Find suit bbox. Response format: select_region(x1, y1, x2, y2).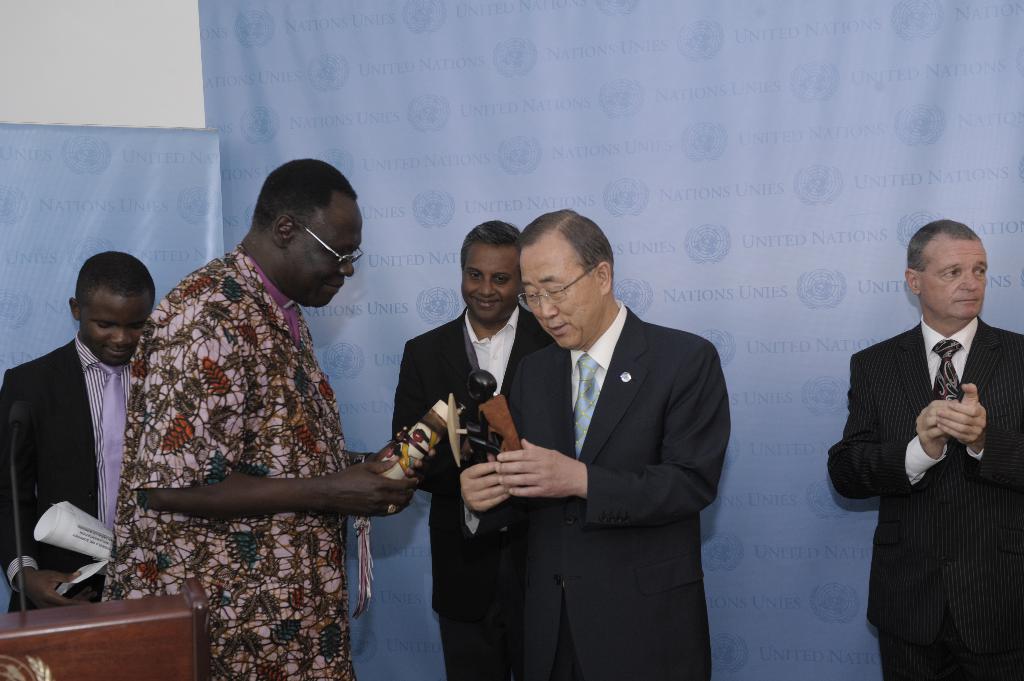
select_region(0, 330, 131, 612).
